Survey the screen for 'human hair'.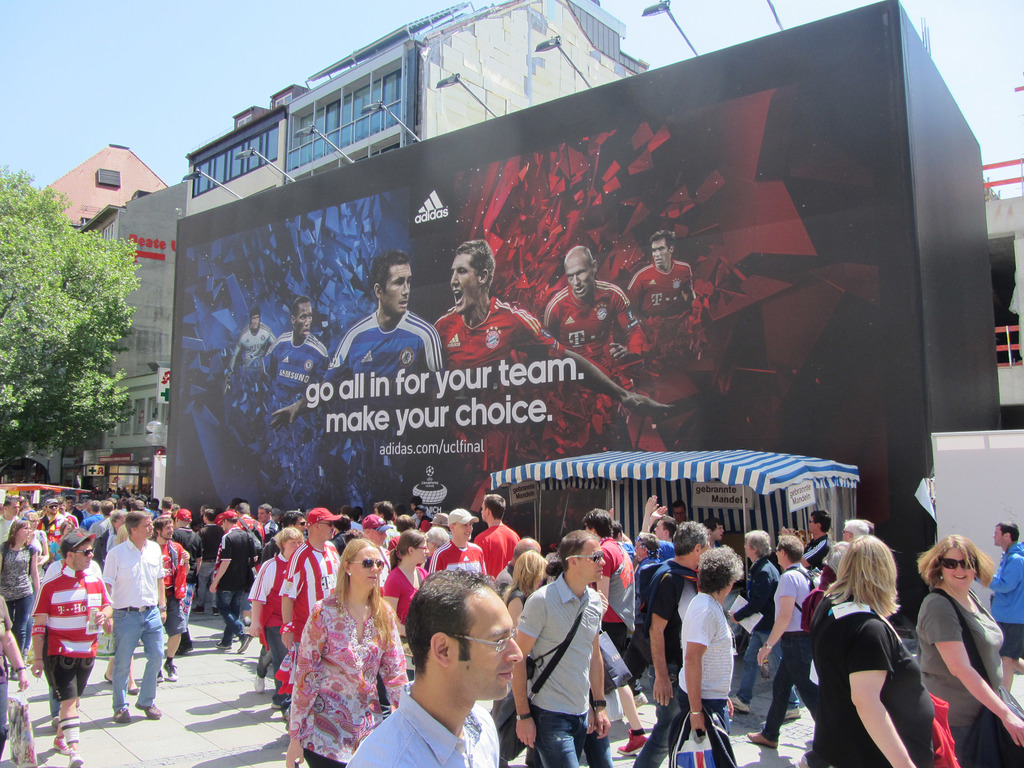
Survey found: <region>706, 516, 722, 531</region>.
